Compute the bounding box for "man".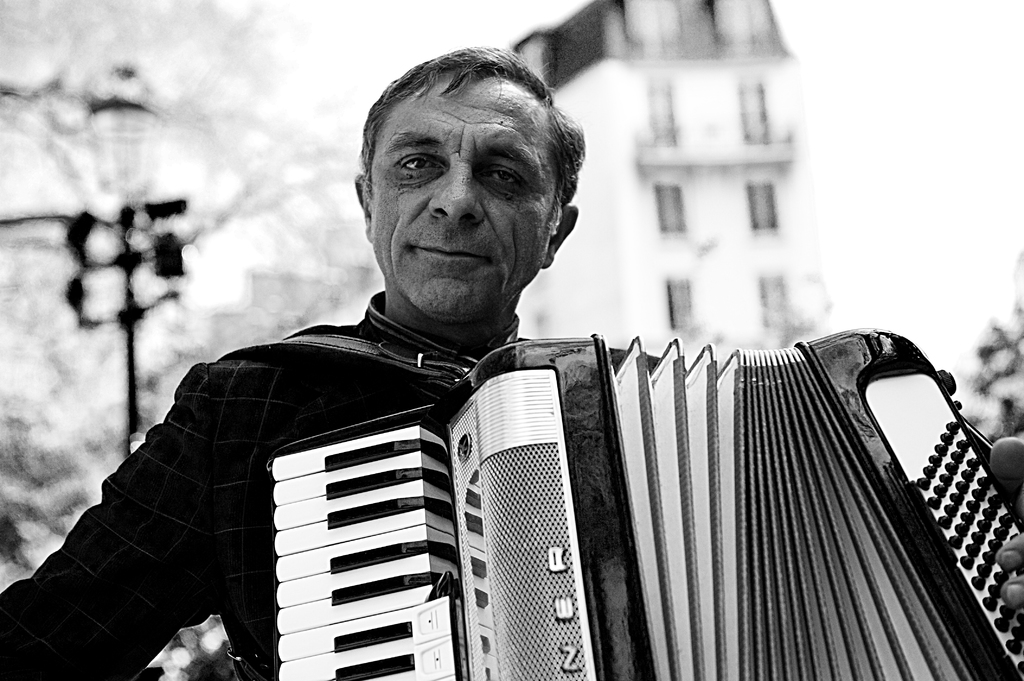
bbox=[0, 45, 1023, 680].
